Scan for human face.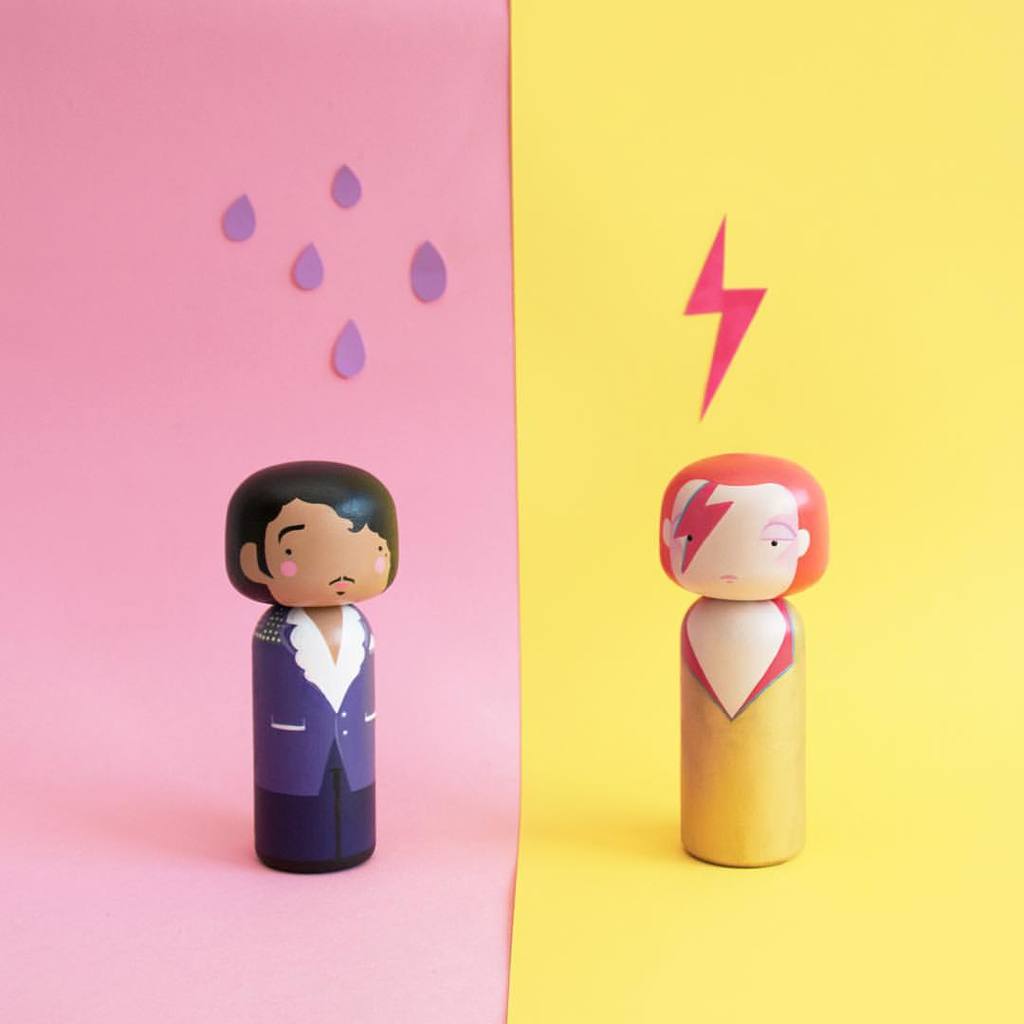
Scan result: left=267, top=500, right=392, bottom=608.
